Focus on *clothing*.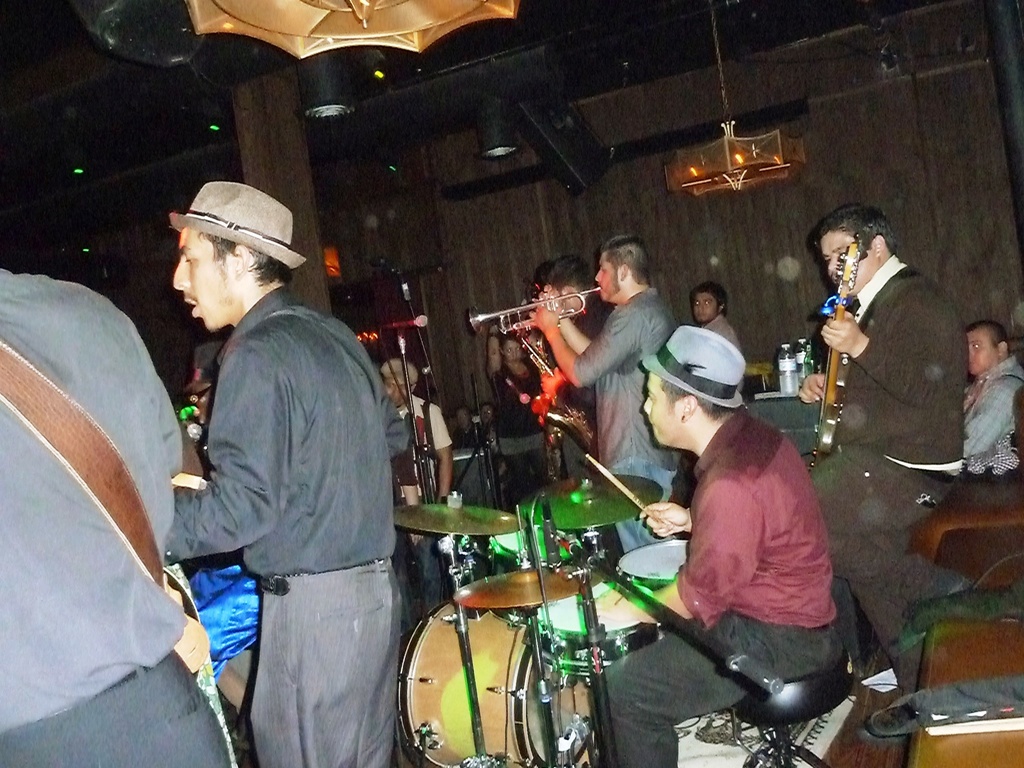
Focused at 574:291:675:548.
